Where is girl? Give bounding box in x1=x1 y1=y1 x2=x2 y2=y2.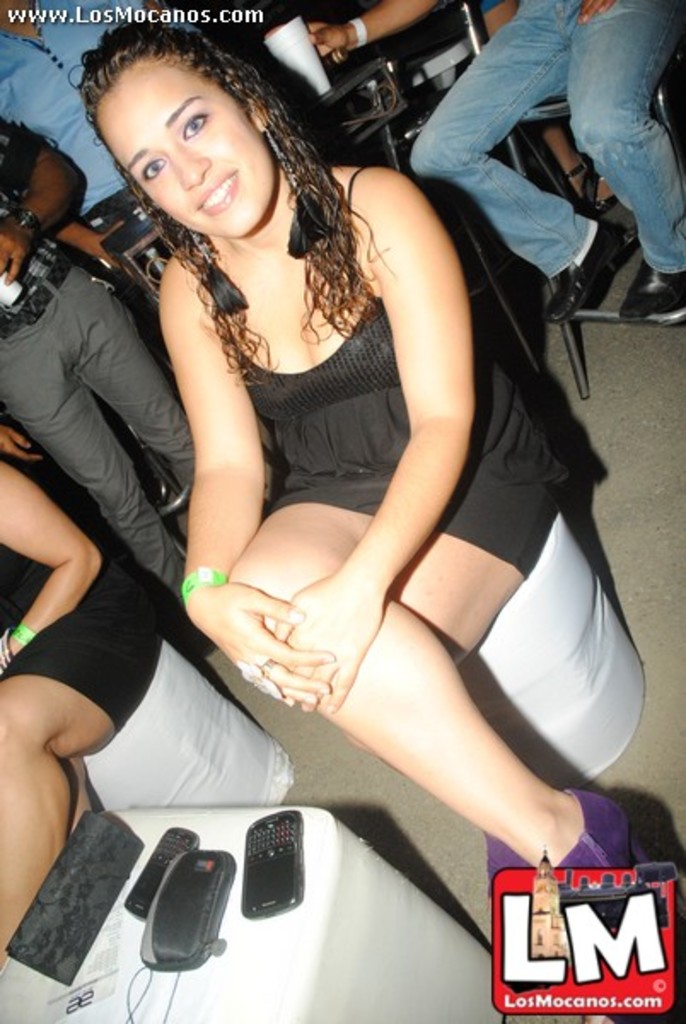
x1=77 y1=9 x2=637 y2=1022.
